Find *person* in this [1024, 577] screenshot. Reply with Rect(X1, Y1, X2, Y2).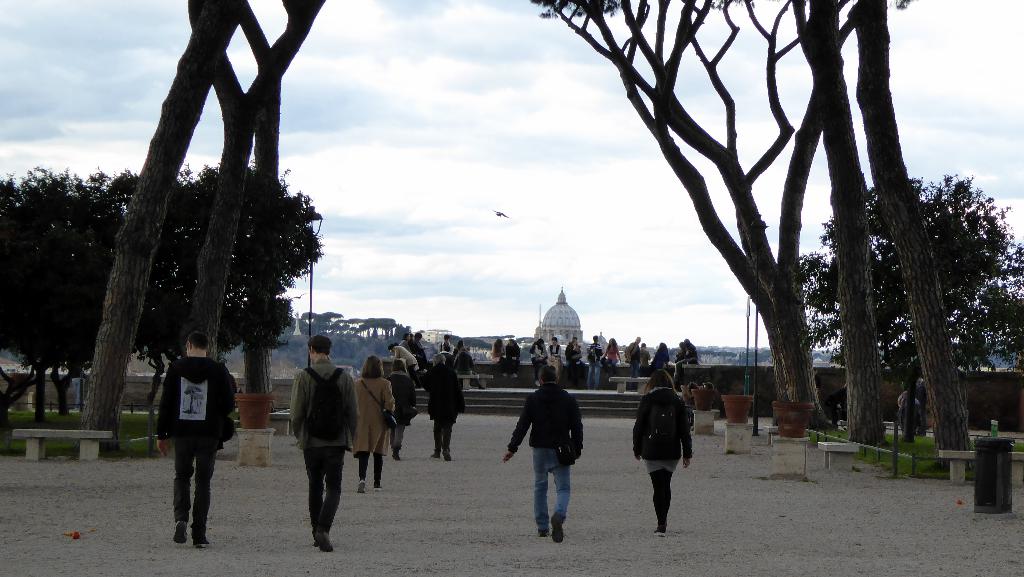
Rect(562, 332, 584, 379).
